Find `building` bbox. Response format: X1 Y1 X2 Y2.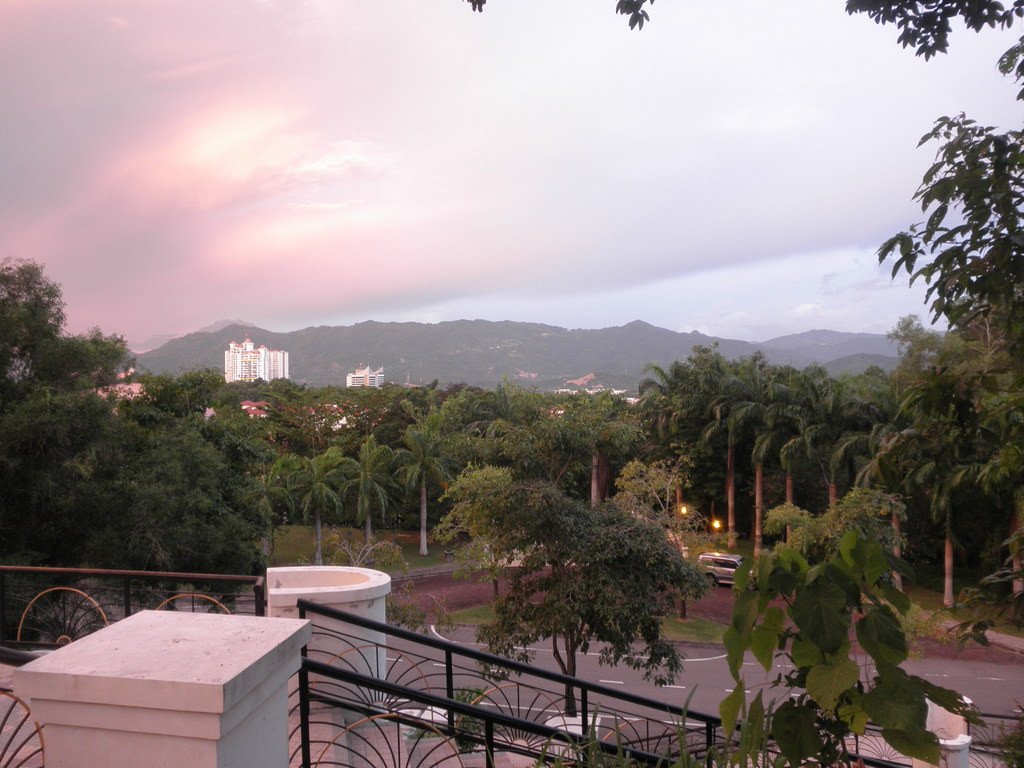
225 335 292 383.
